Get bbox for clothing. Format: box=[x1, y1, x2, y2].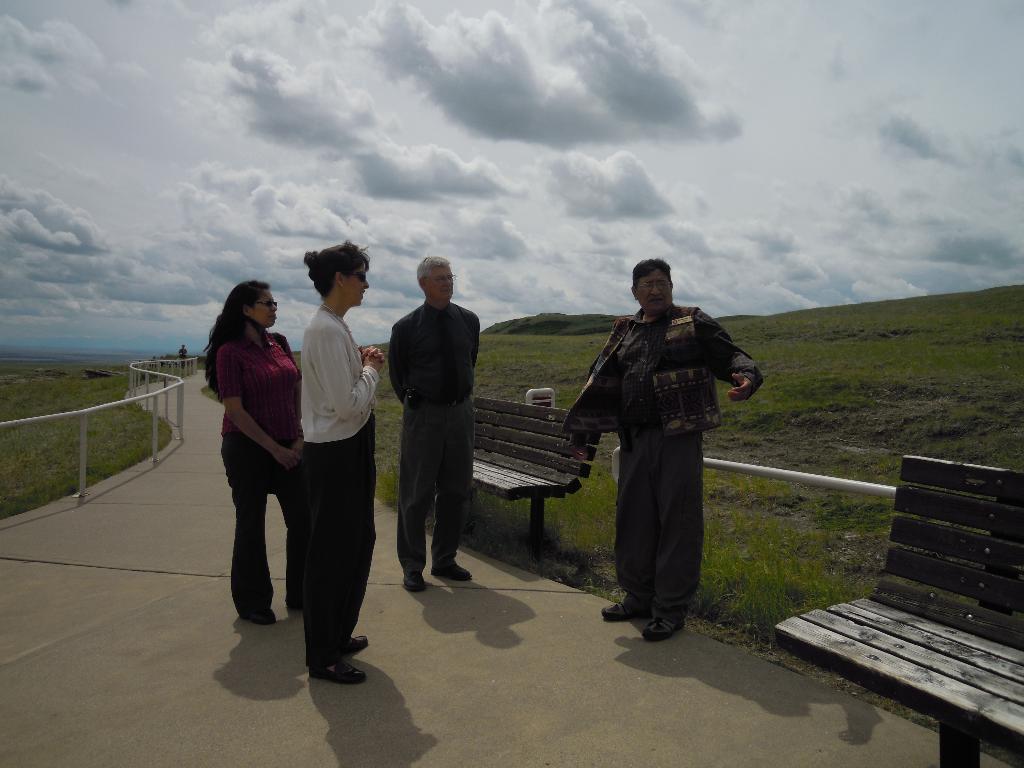
box=[555, 296, 776, 607].
